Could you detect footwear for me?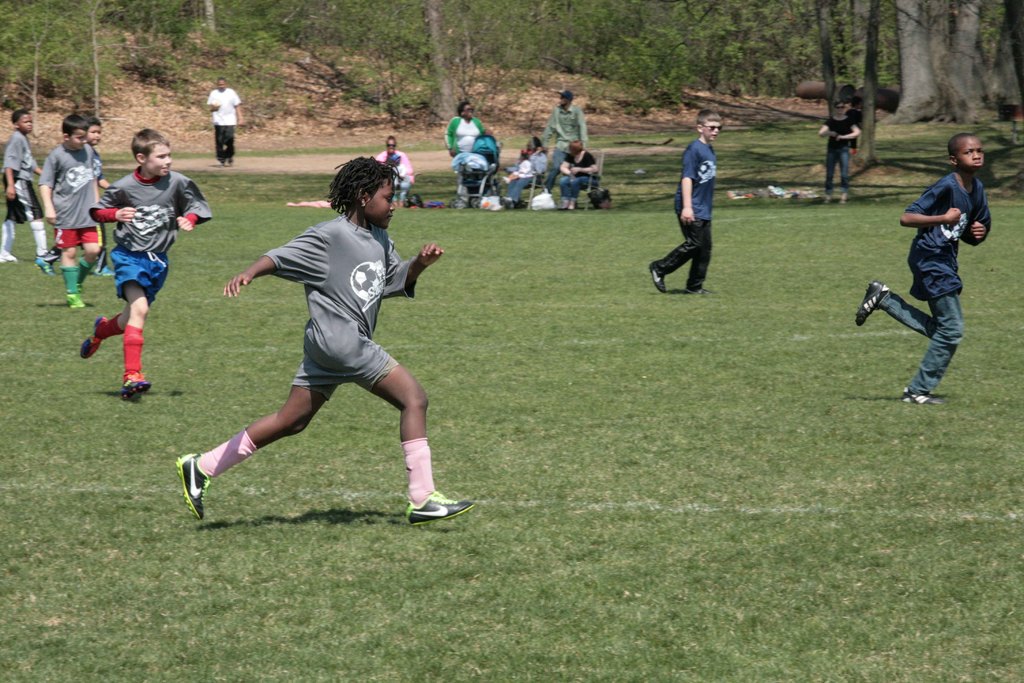
Detection result: 92 265 116 276.
